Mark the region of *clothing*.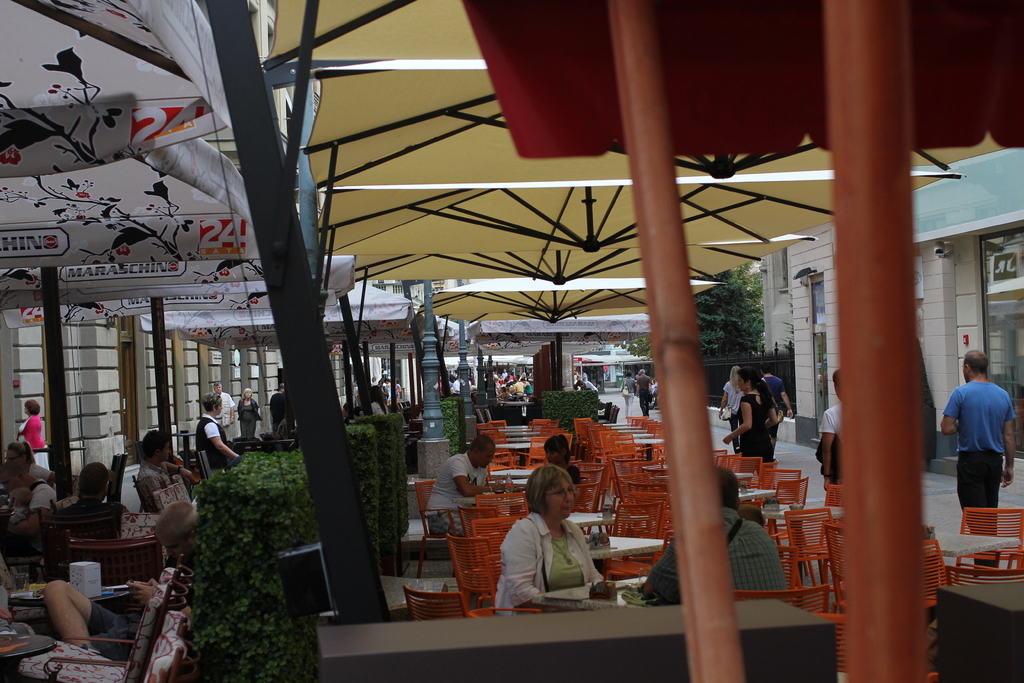
Region: locate(17, 413, 52, 452).
